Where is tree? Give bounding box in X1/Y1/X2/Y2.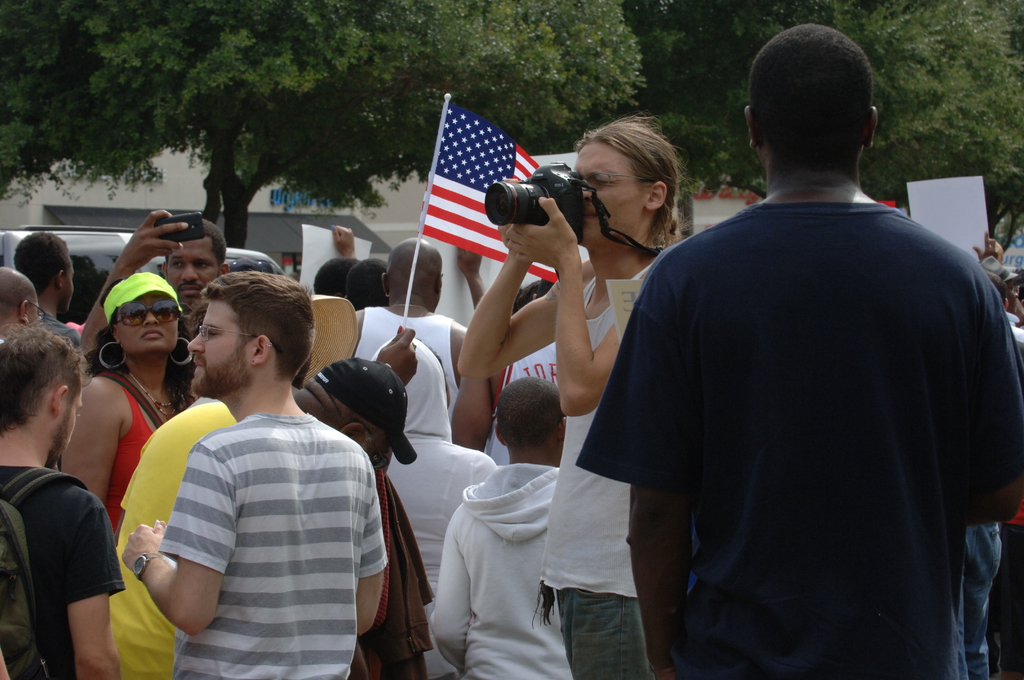
0/0/556/255.
